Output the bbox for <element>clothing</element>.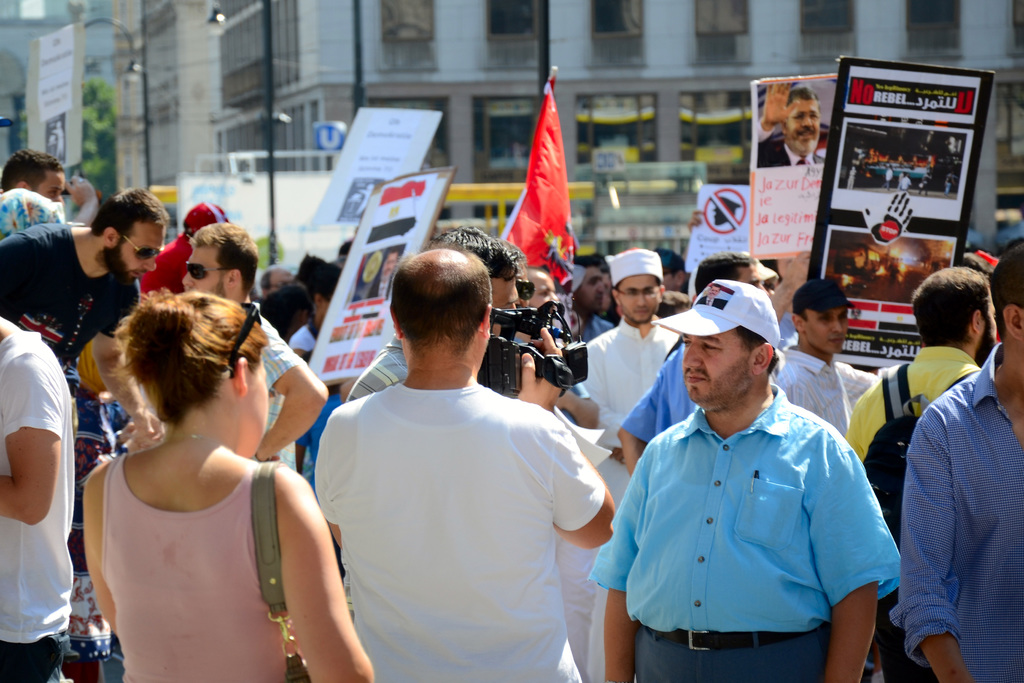
bbox(288, 324, 314, 369).
